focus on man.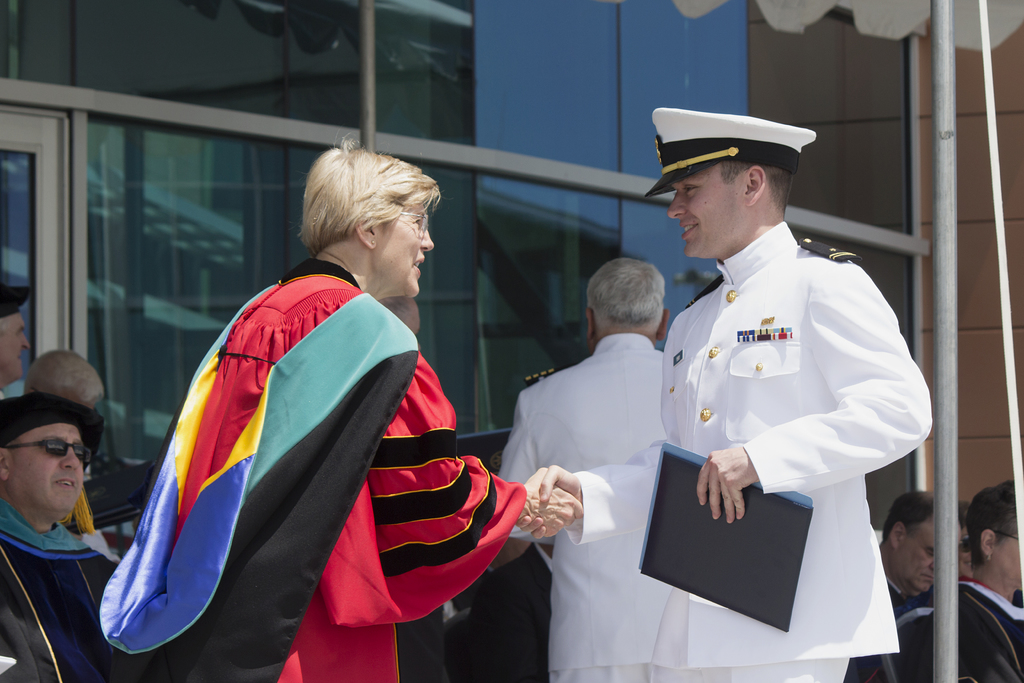
Focused at [84, 132, 581, 682].
